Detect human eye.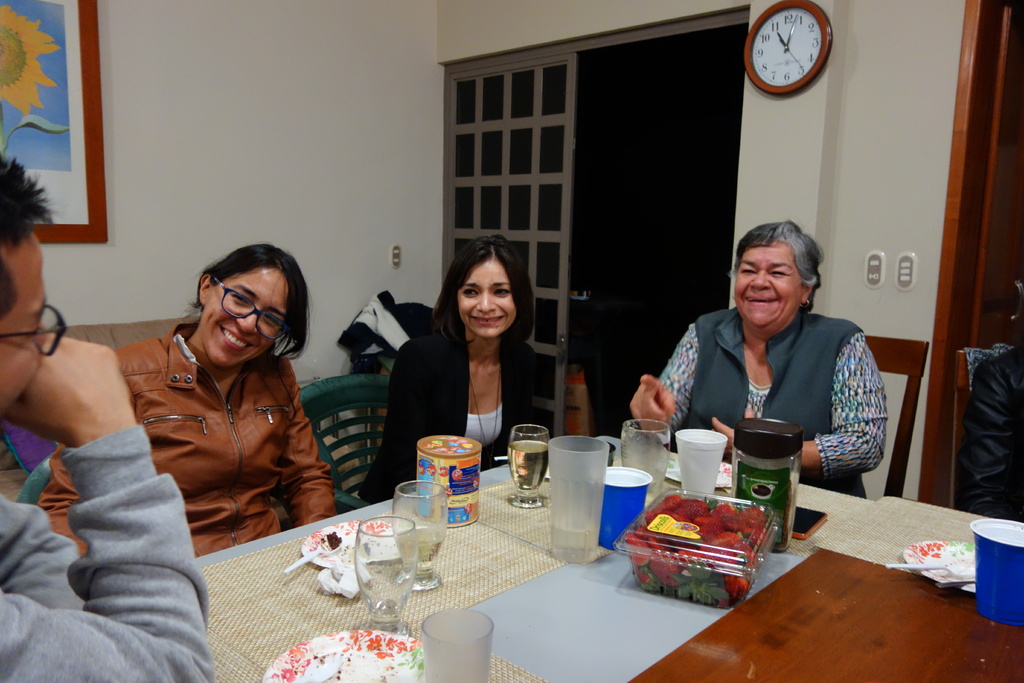
Detected at 491, 288, 512, 298.
